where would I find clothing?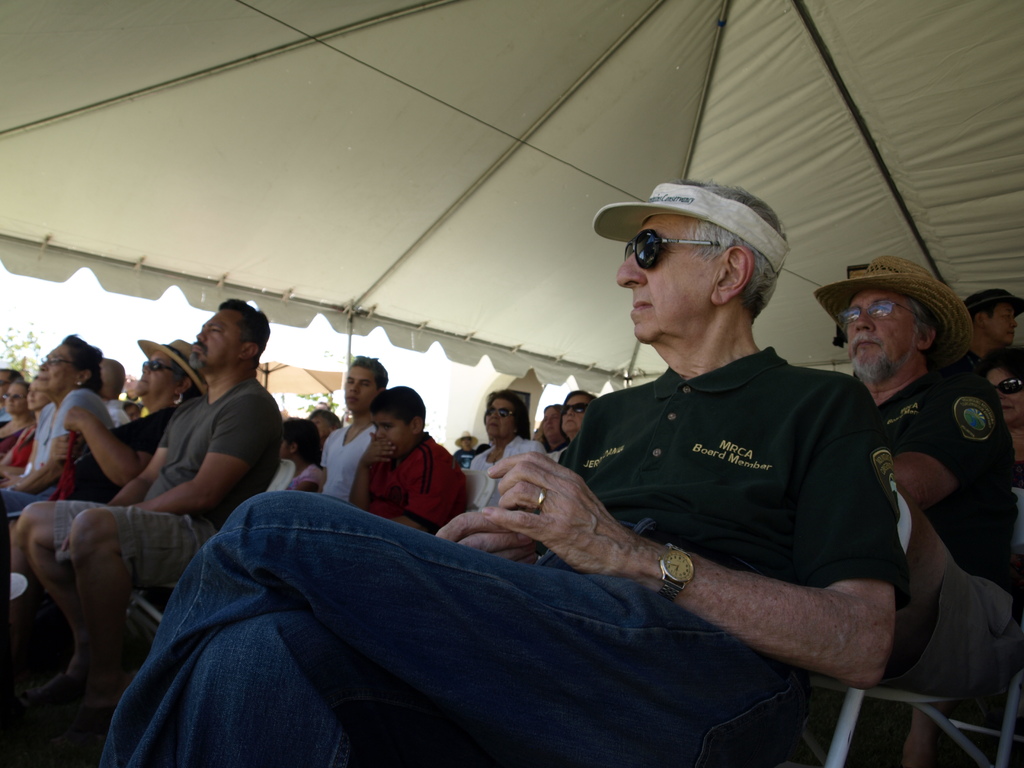
At l=282, t=470, r=323, b=491.
